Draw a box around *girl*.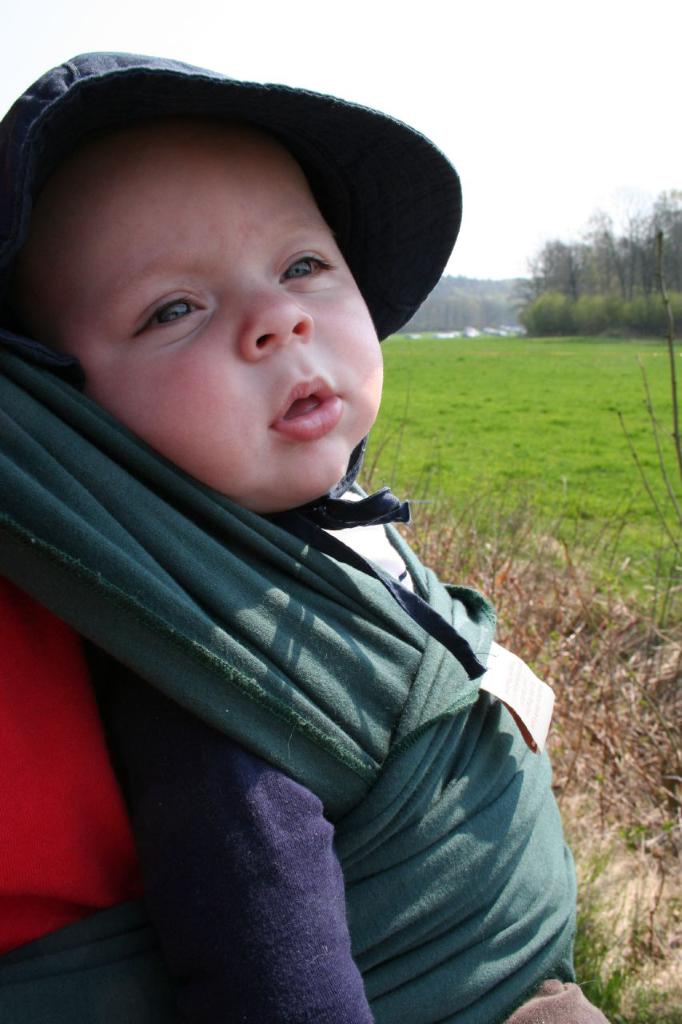
0, 49, 620, 1023.
